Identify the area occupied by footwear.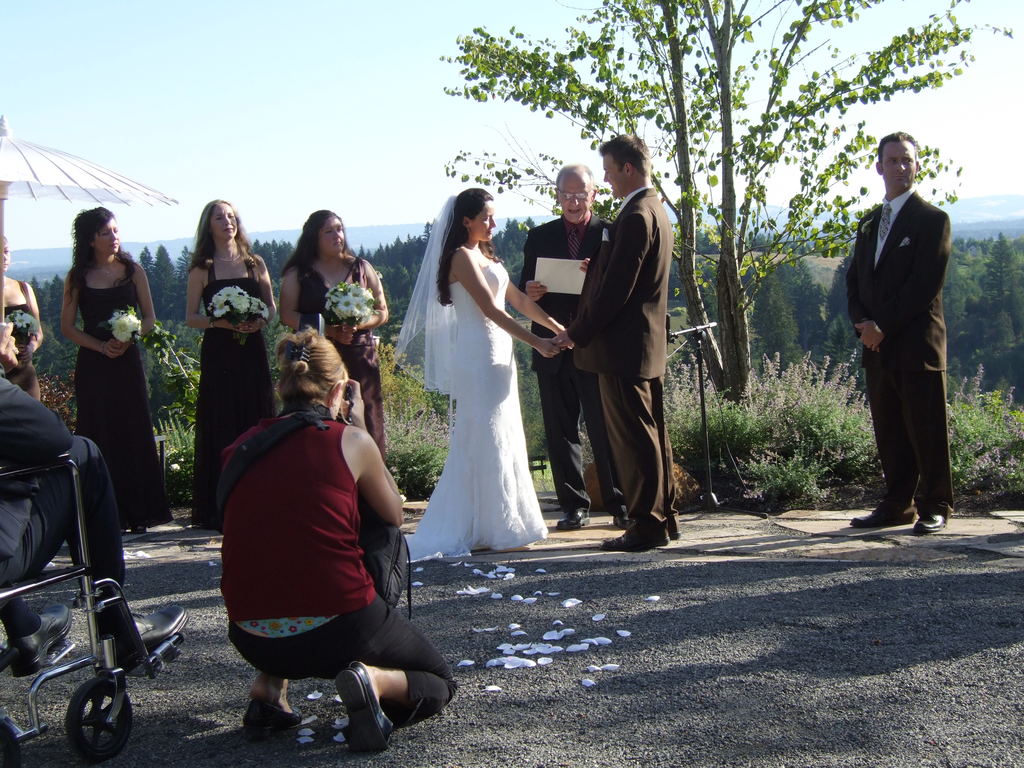
Area: <box>131,526,148,534</box>.
